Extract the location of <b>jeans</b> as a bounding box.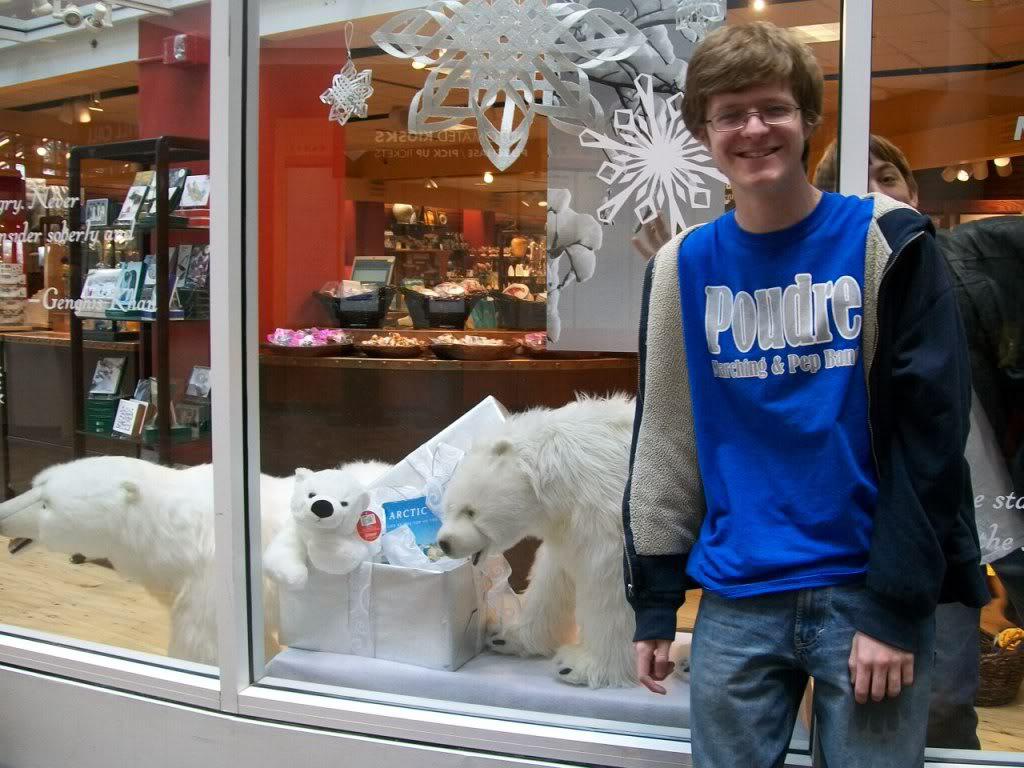
select_region(686, 578, 920, 767).
